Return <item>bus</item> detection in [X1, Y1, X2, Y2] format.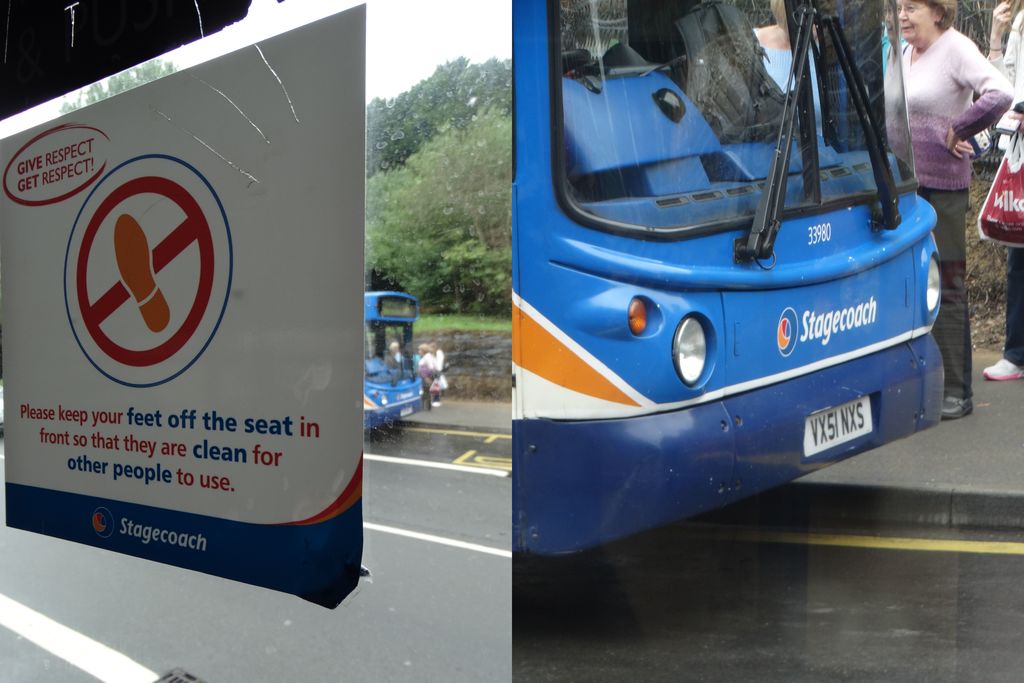
[511, 0, 945, 559].
